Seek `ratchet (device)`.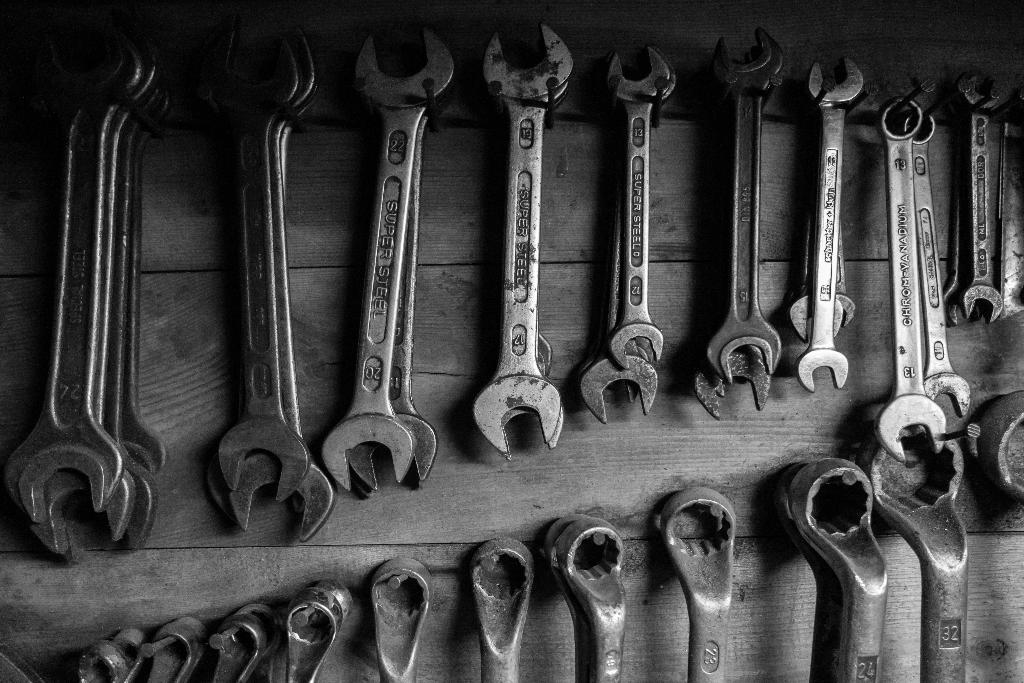
[490, 37, 570, 468].
